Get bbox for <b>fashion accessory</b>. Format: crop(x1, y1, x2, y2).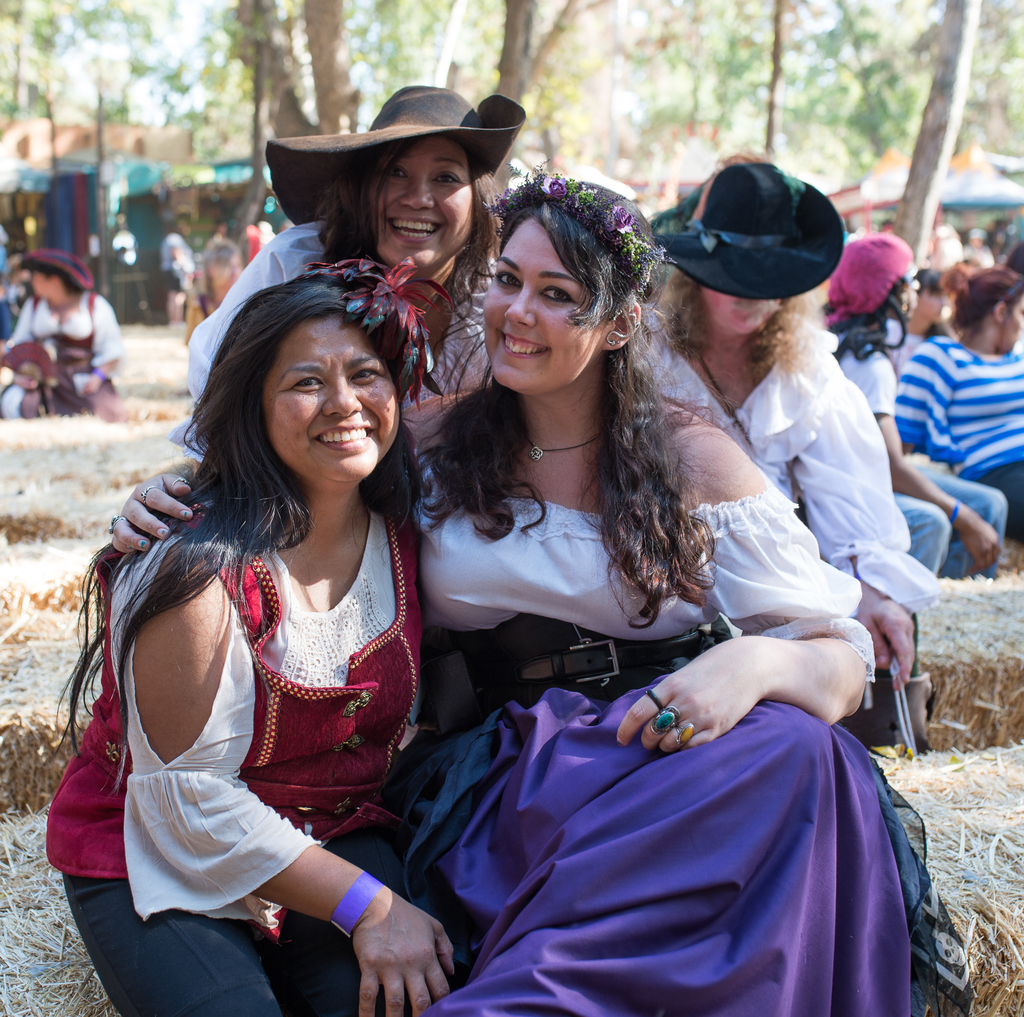
crop(256, 77, 529, 230).
